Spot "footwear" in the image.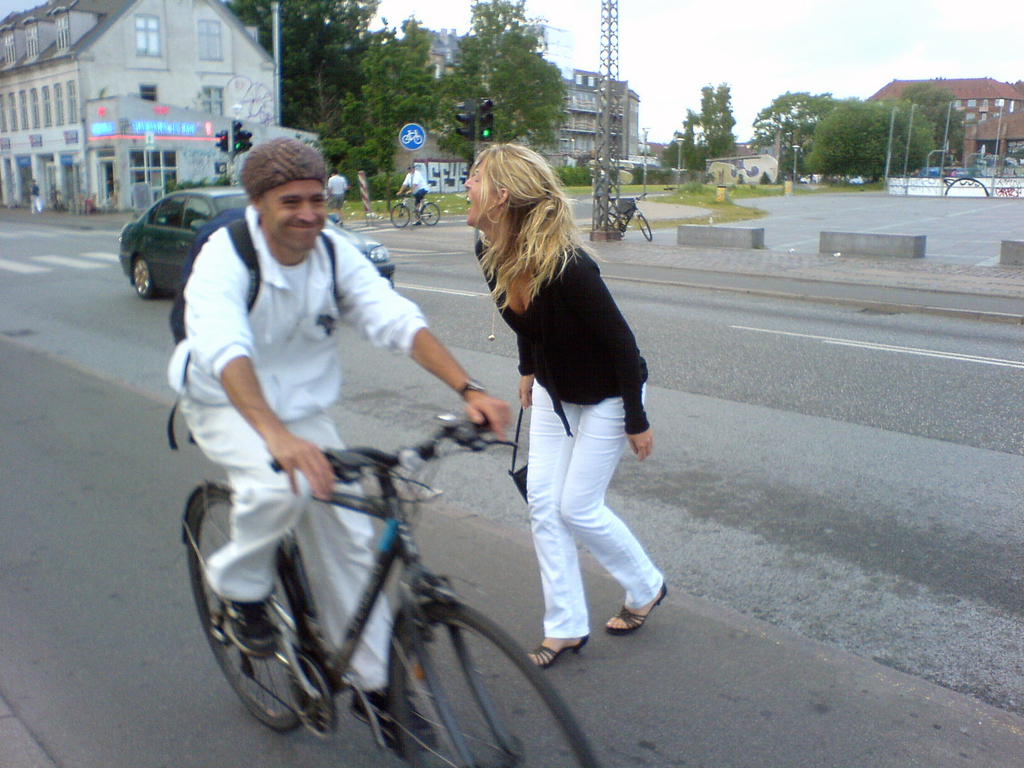
"footwear" found at <box>218,596,278,660</box>.
